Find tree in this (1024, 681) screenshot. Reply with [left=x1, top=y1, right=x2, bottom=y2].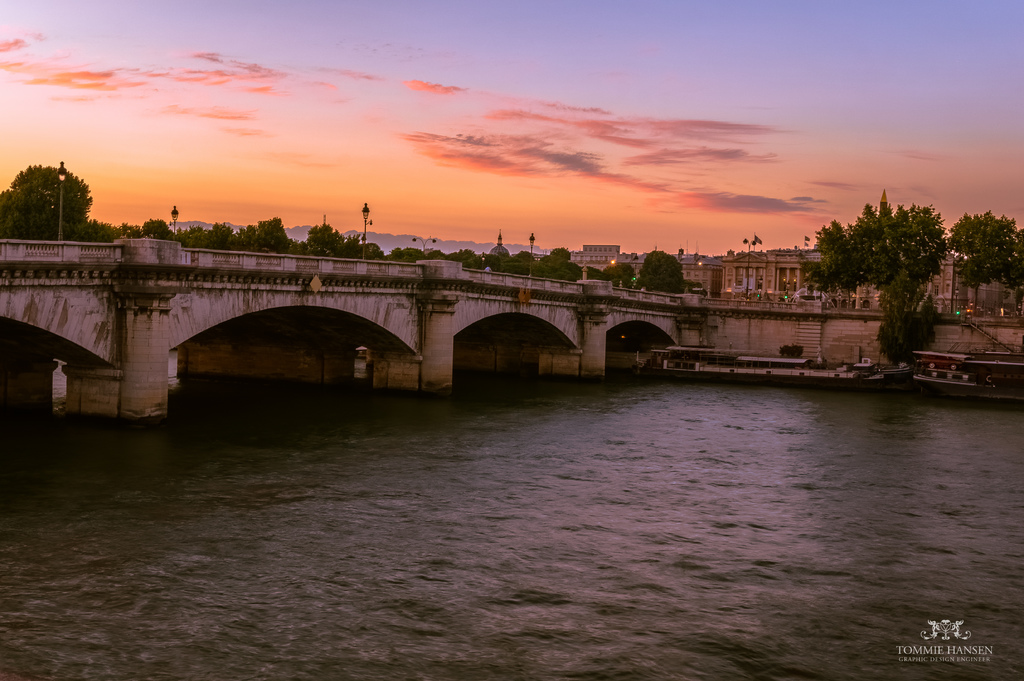
[left=637, top=246, right=698, bottom=297].
